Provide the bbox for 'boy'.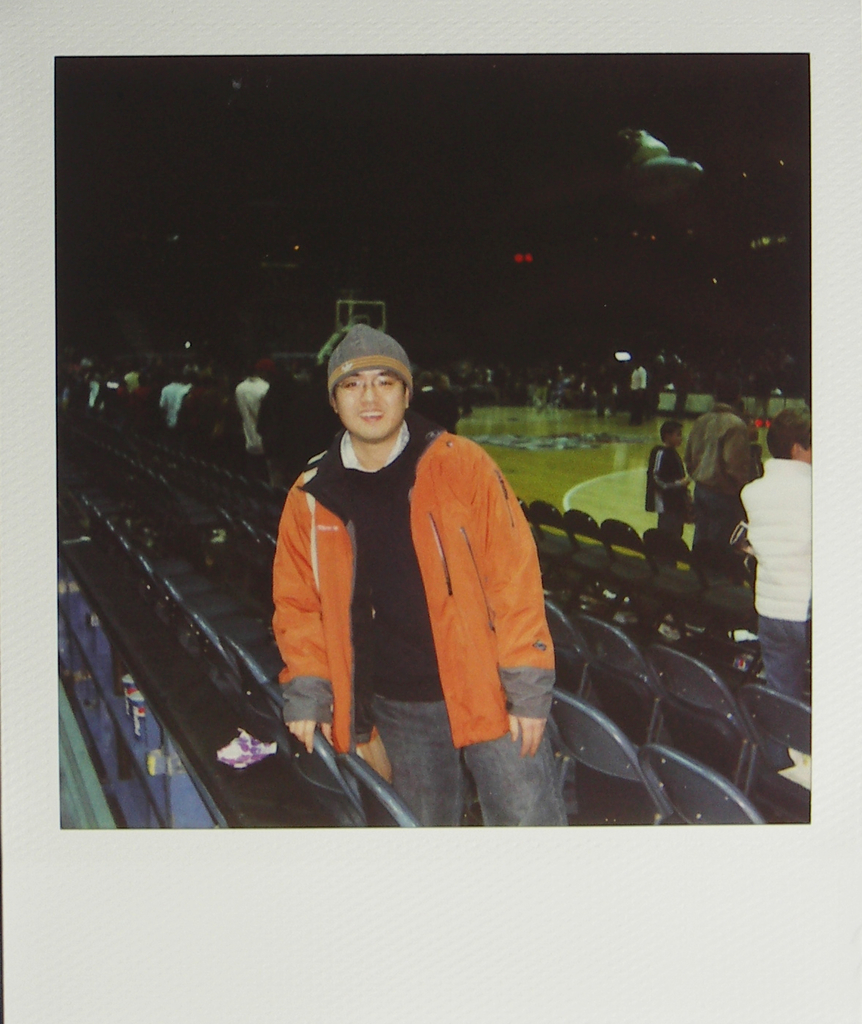
region(642, 419, 693, 567).
